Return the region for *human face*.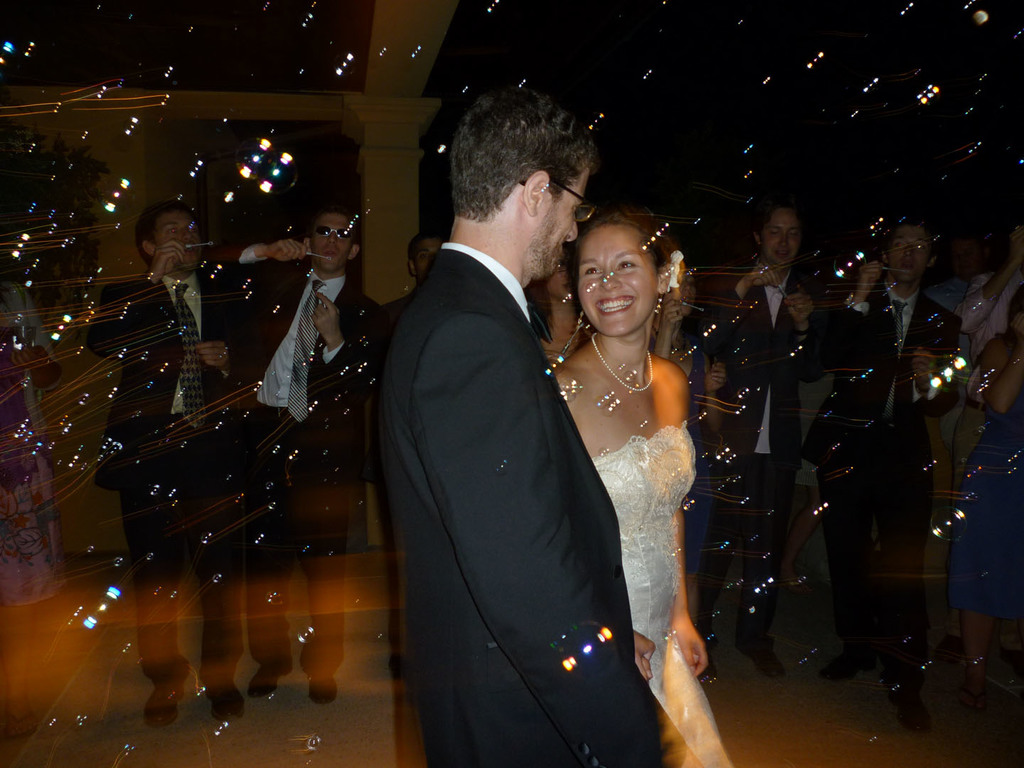
left=579, top=223, right=658, bottom=340.
